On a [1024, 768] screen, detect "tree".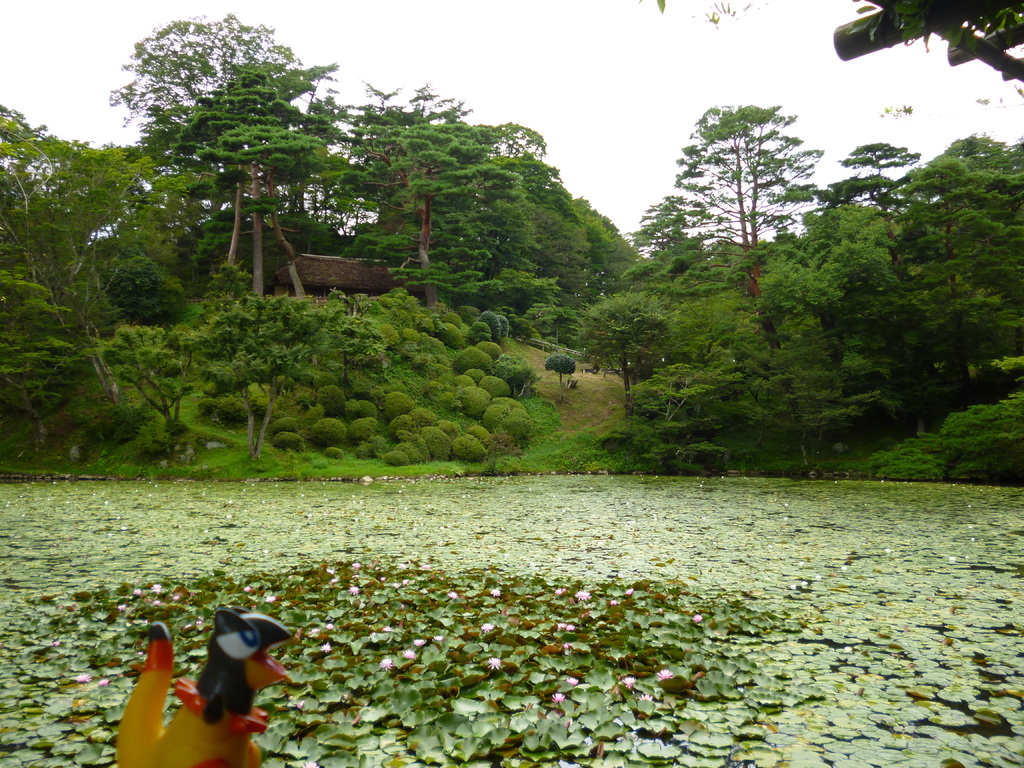
left=73, top=227, right=163, bottom=342.
